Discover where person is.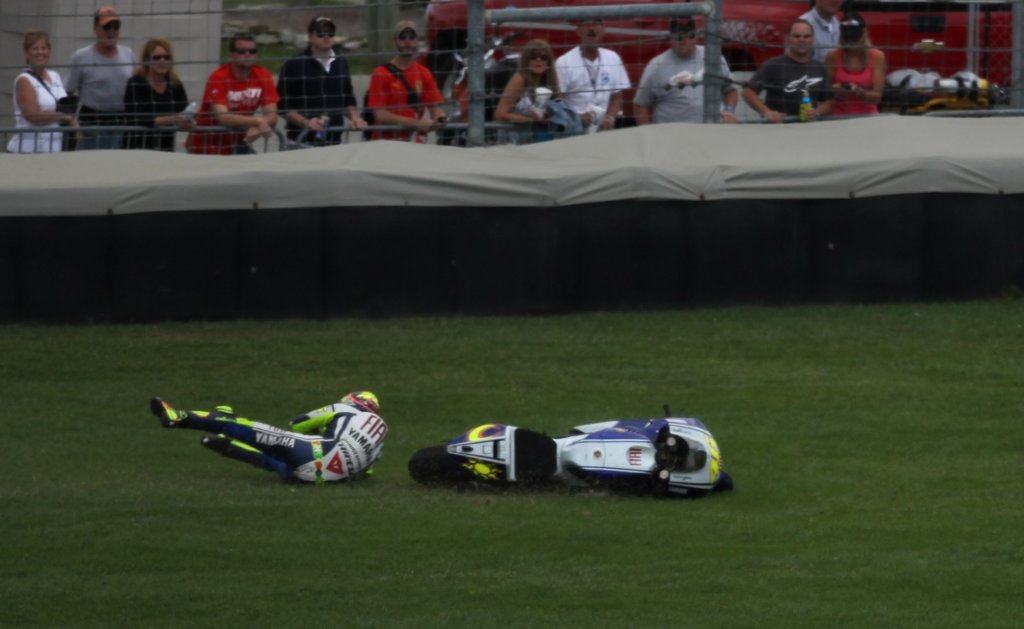
Discovered at 368,14,442,145.
